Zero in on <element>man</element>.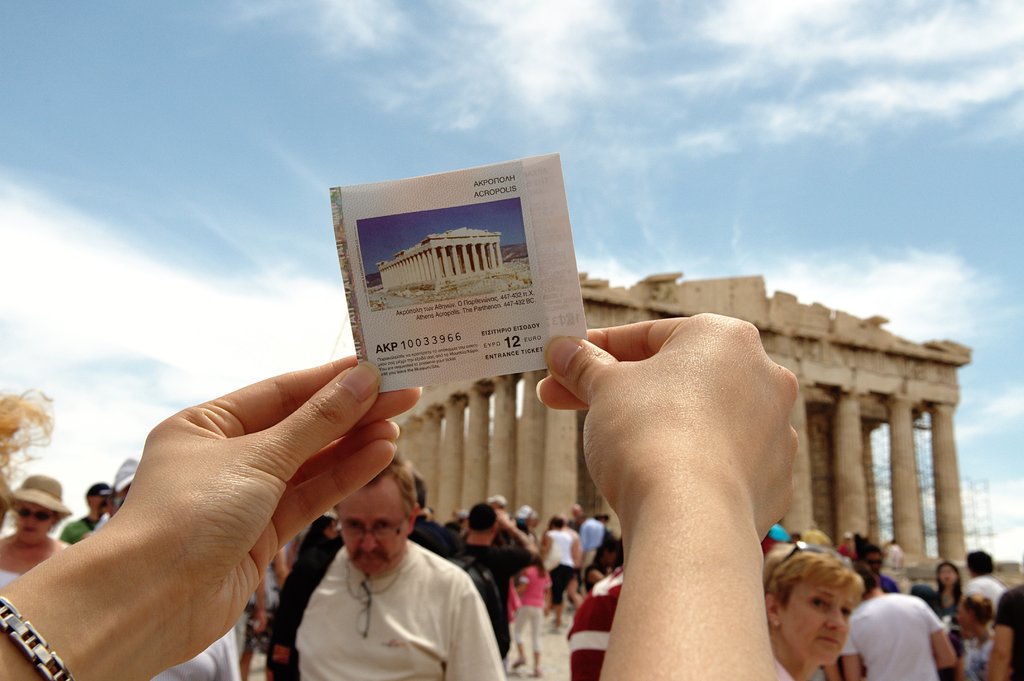
Zeroed in: <box>570,508,618,613</box>.
